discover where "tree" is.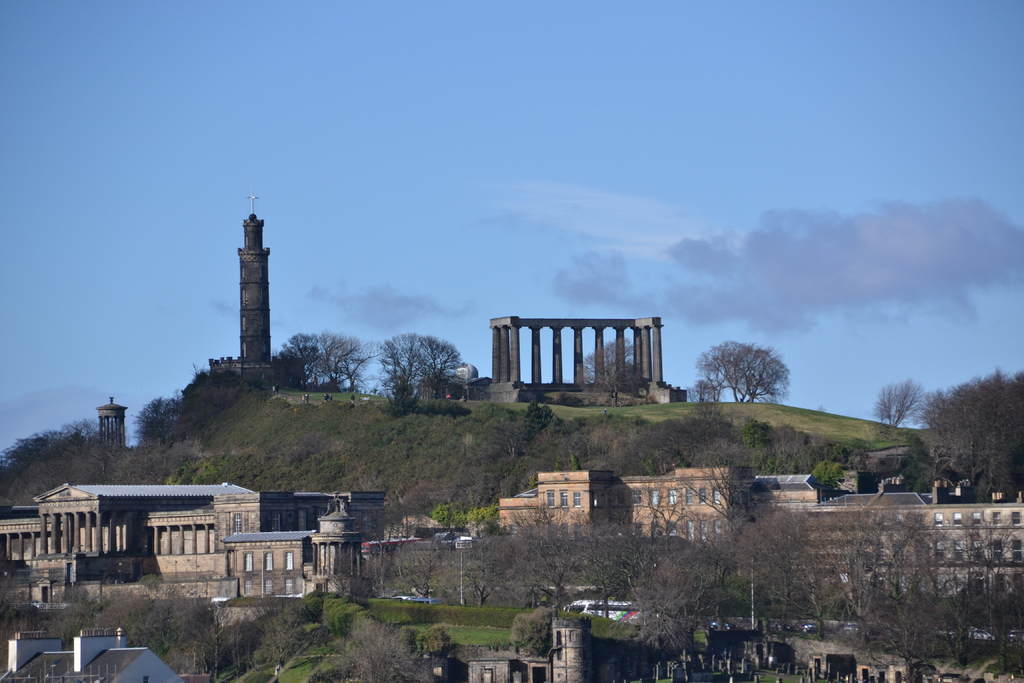
Discovered at (910,368,1023,502).
